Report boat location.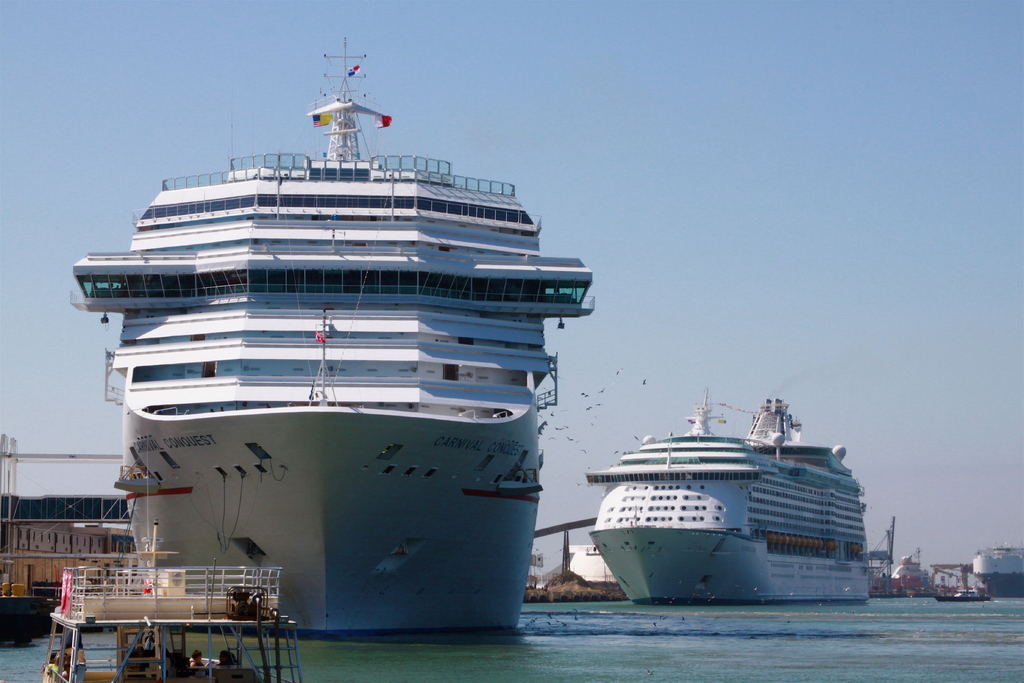
Report: <region>44, 565, 307, 682</region>.
